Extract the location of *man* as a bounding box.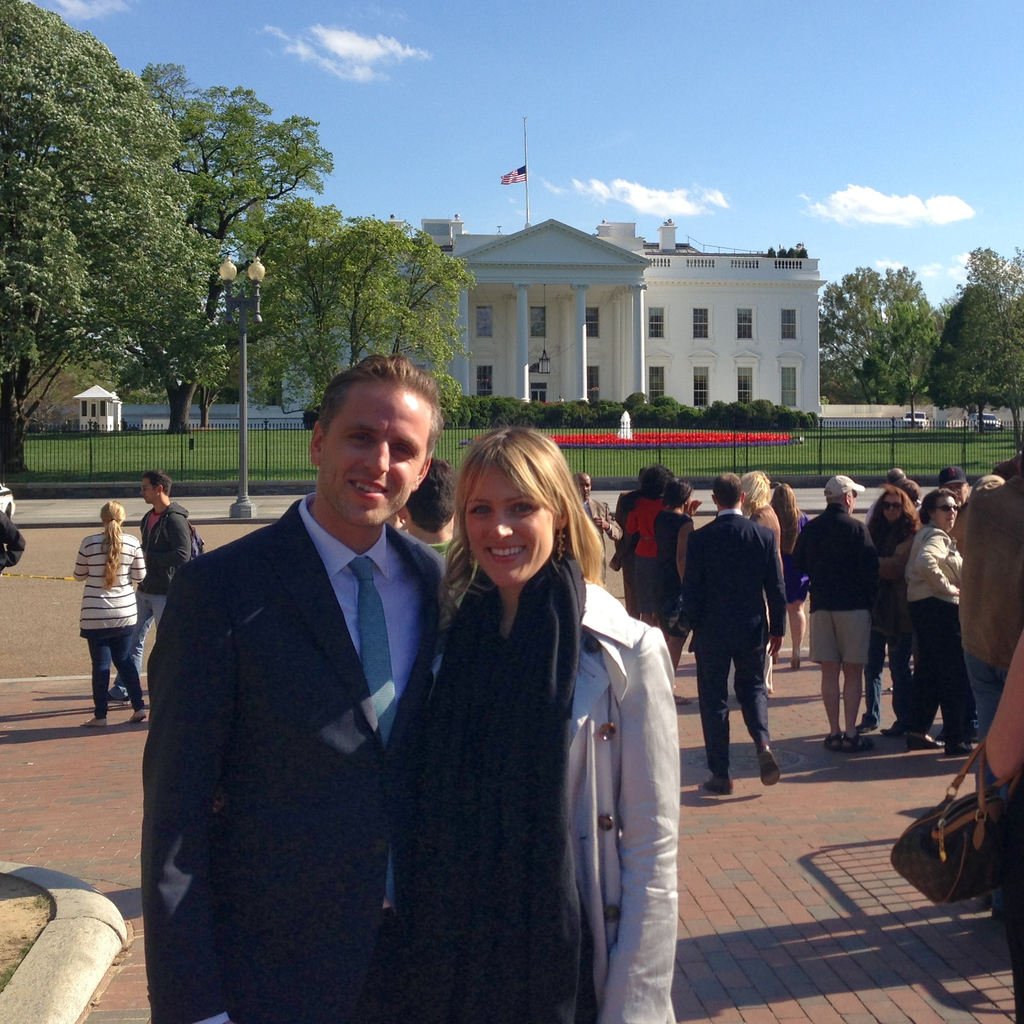
<bbox>143, 336, 490, 1015</bbox>.
